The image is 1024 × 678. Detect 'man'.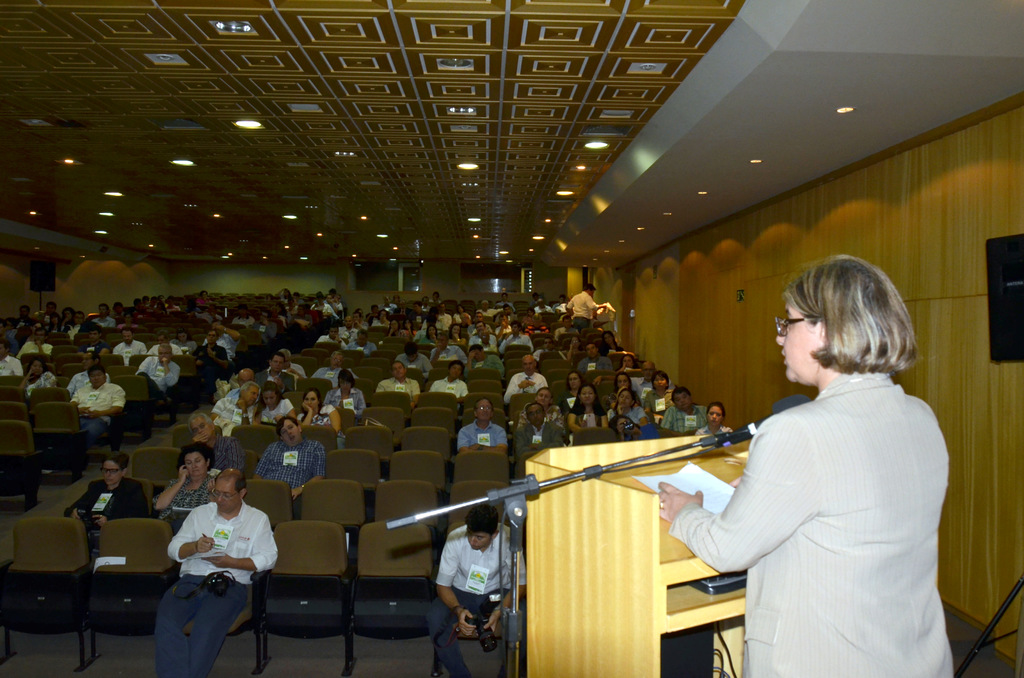
Detection: detection(250, 412, 330, 524).
